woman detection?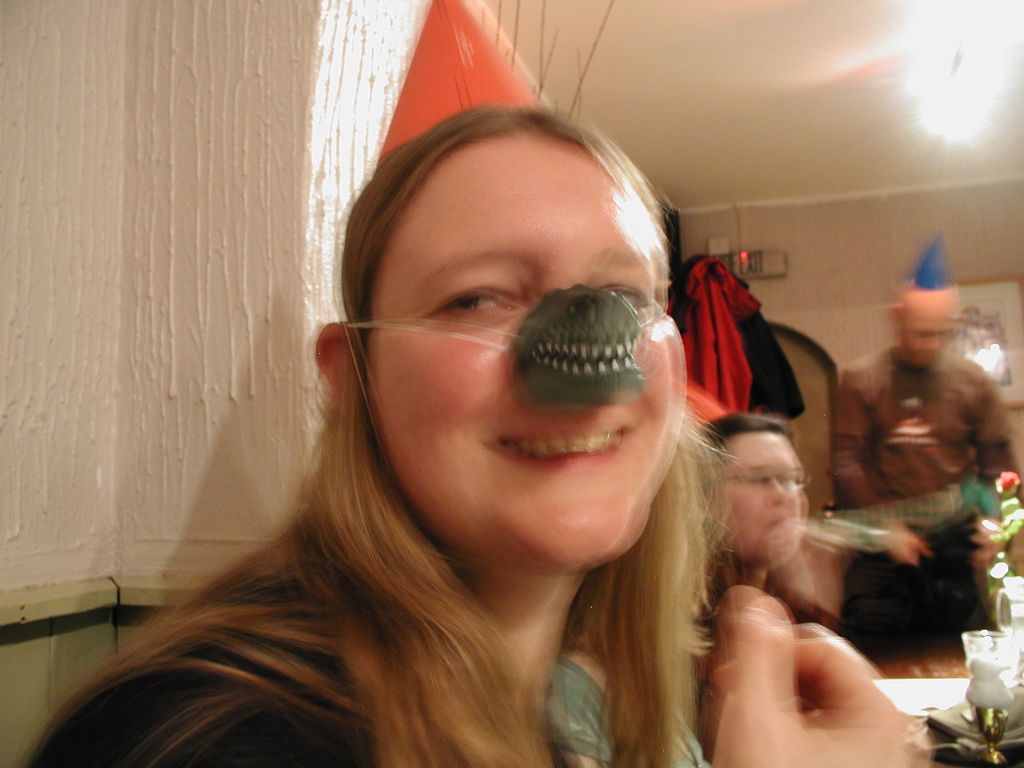
85:102:841:751
